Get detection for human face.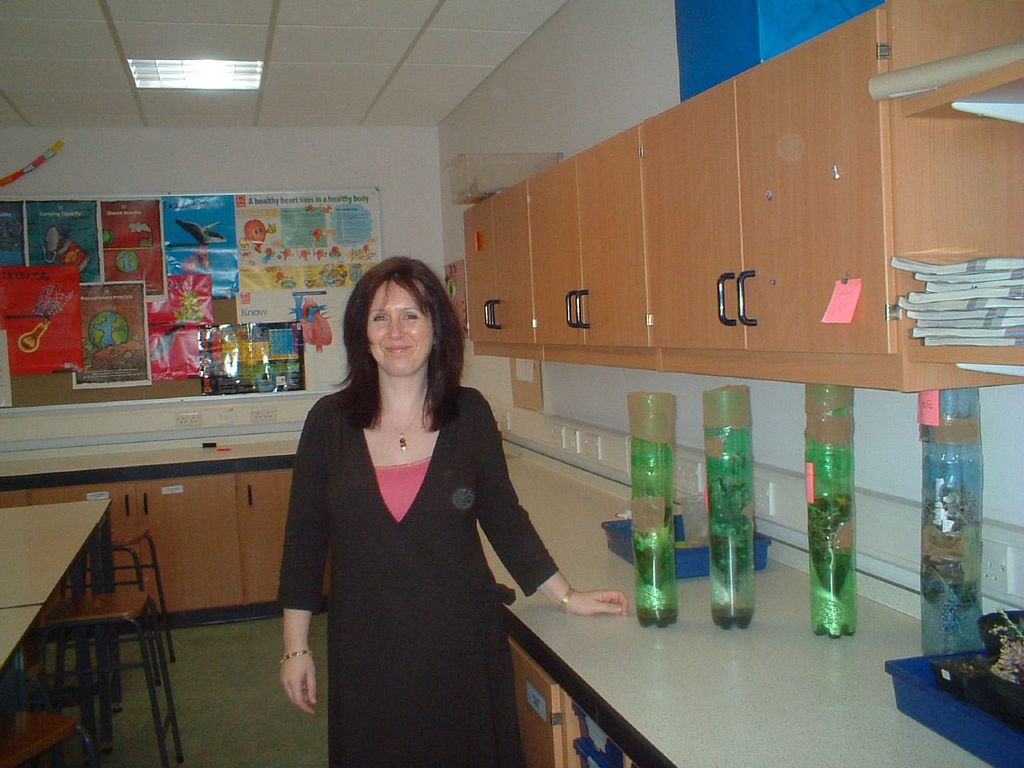
Detection: <region>366, 273, 434, 389</region>.
